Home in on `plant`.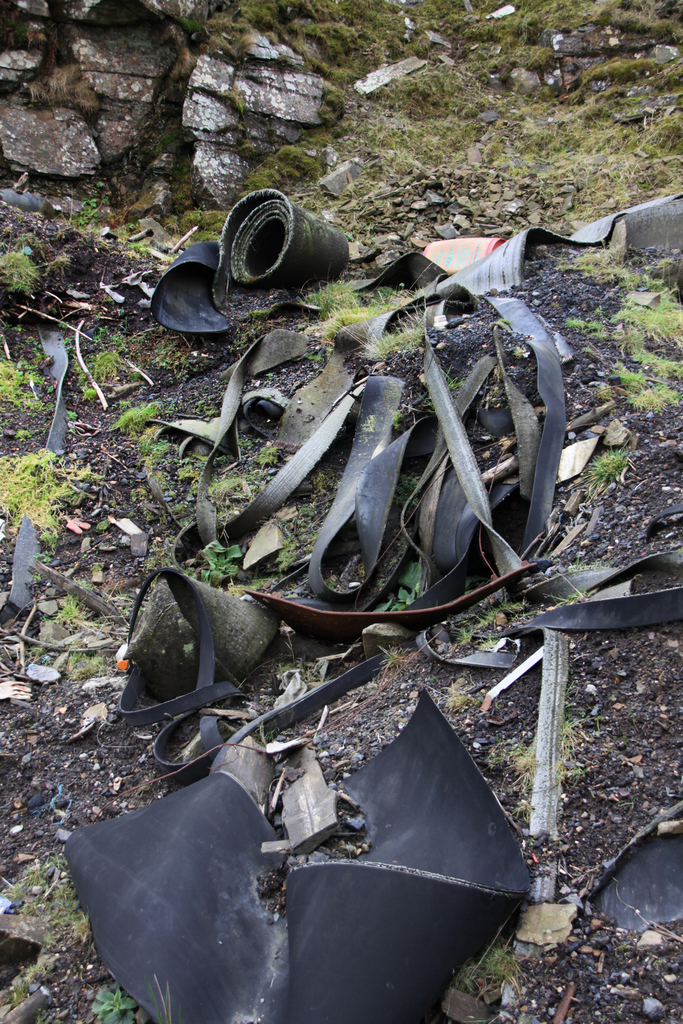
Homed in at Rect(491, 693, 614, 812).
